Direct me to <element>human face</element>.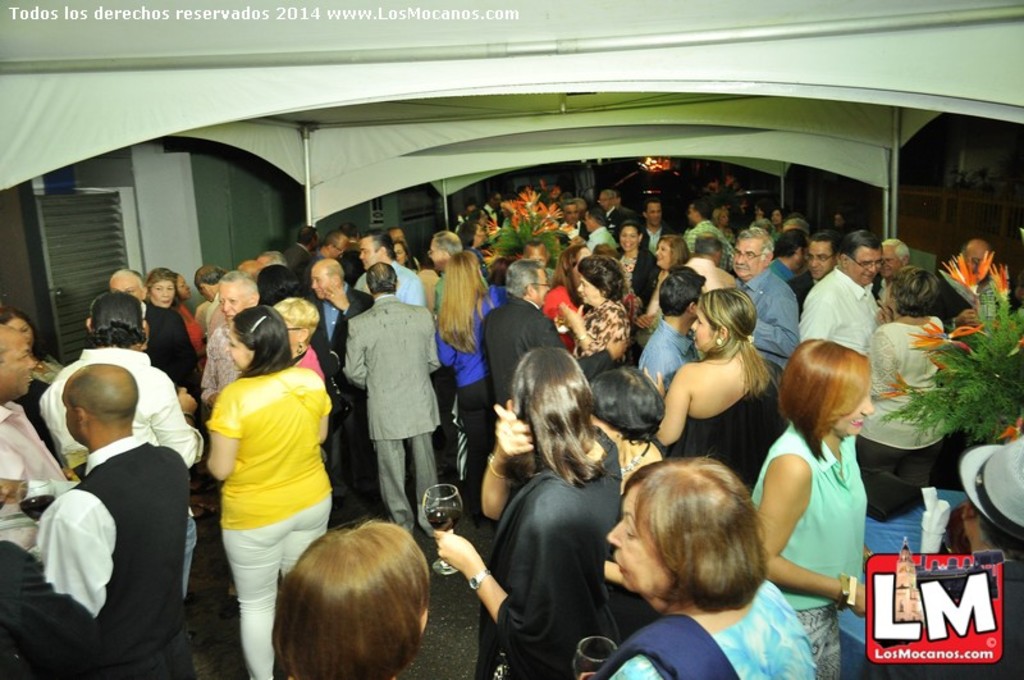
Direction: rect(474, 227, 486, 242).
